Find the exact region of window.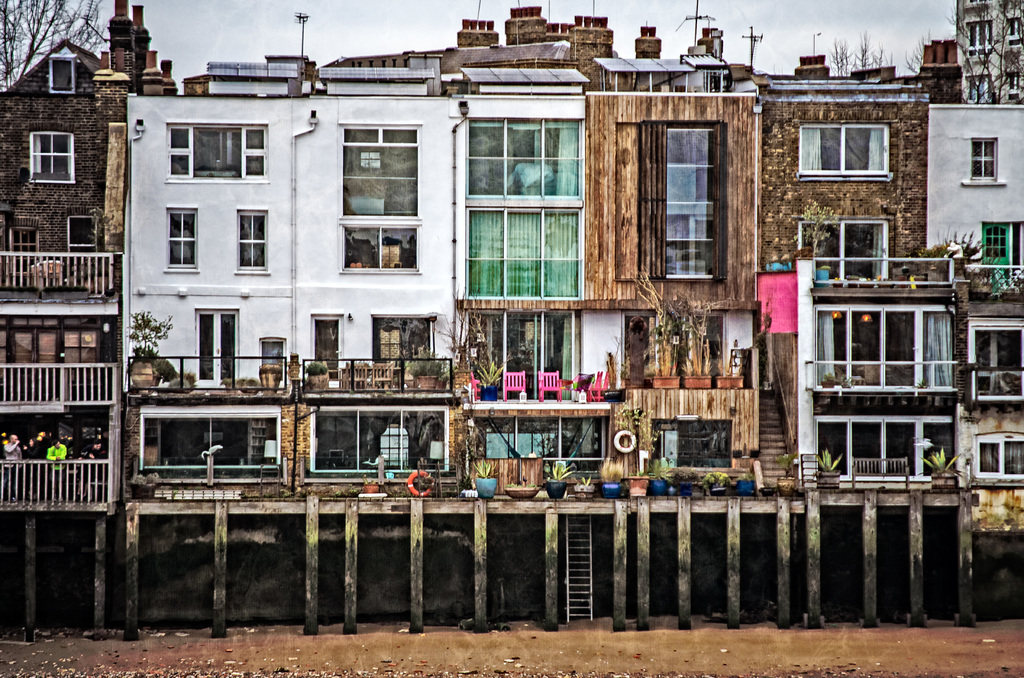
Exact region: 136/403/283/488.
